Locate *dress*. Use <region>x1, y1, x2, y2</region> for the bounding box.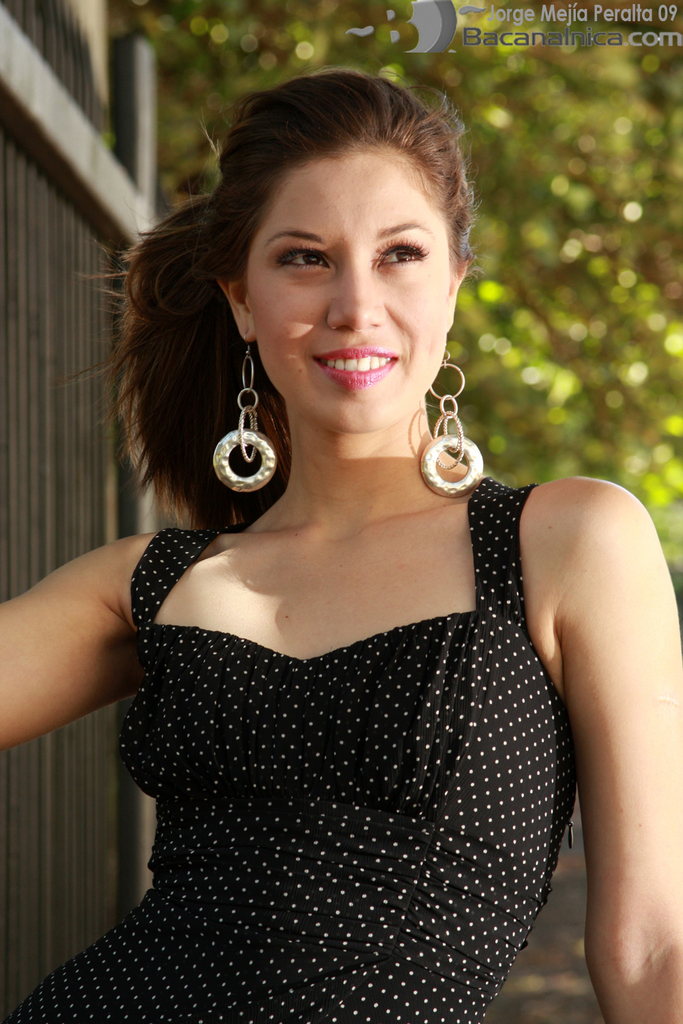
<region>0, 477, 576, 1023</region>.
